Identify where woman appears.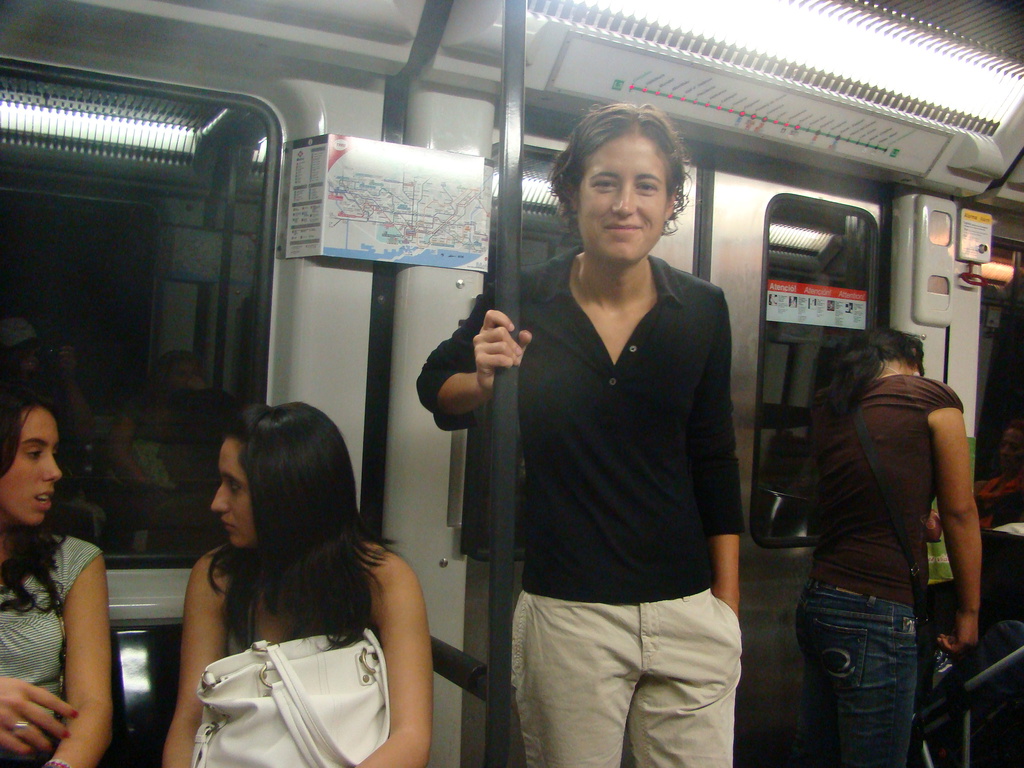
Appears at [x1=413, y1=99, x2=742, y2=767].
